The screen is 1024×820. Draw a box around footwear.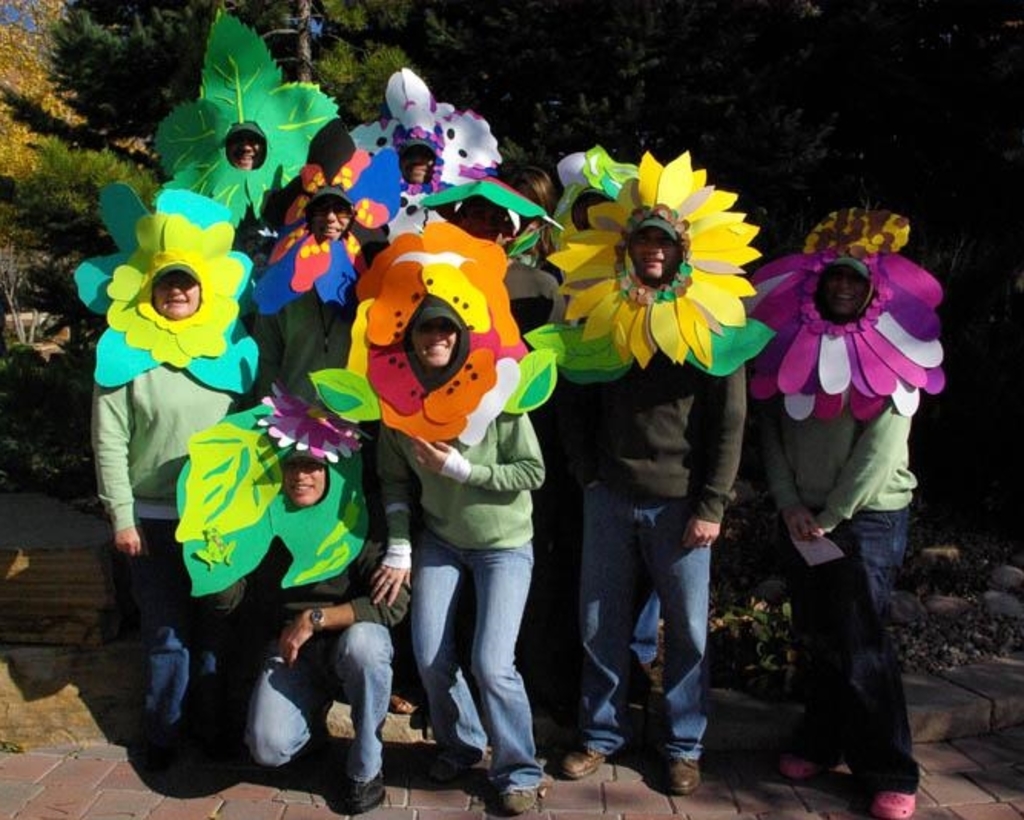
locate(669, 754, 702, 795).
